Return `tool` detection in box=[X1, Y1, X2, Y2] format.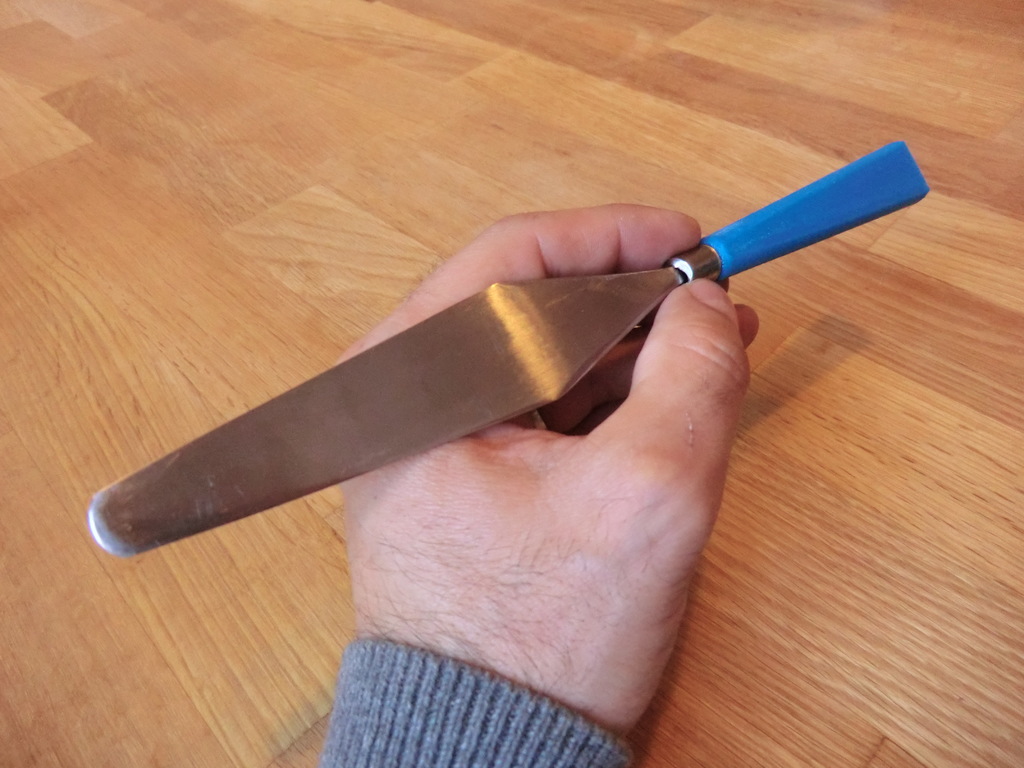
box=[92, 139, 931, 559].
